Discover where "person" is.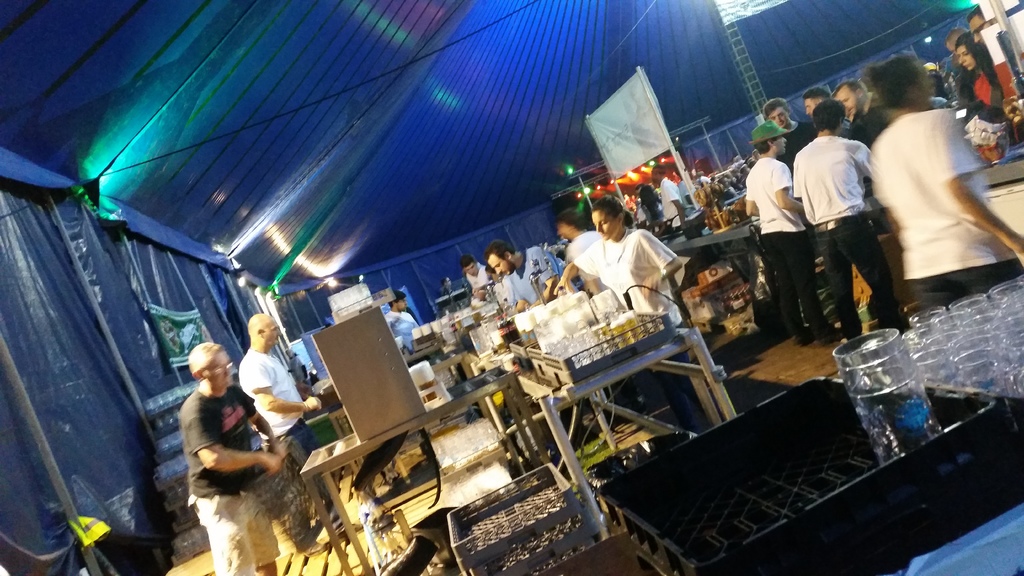
Discovered at 745, 116, 846, 354.
